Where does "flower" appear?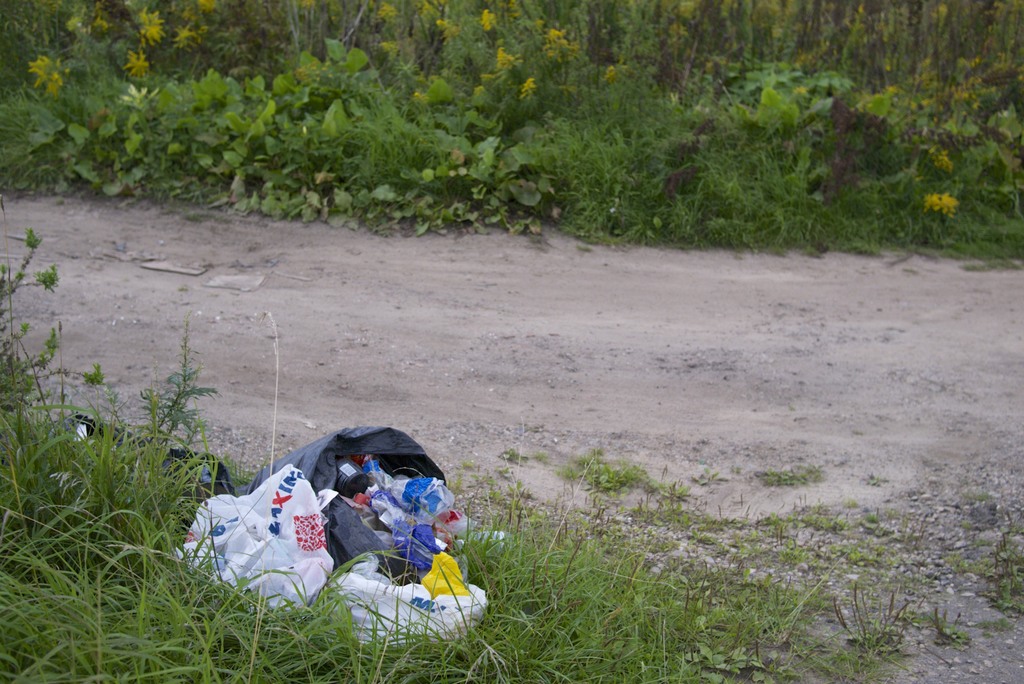
Appears at [left=542, top=30, right=582, bottom=63].
